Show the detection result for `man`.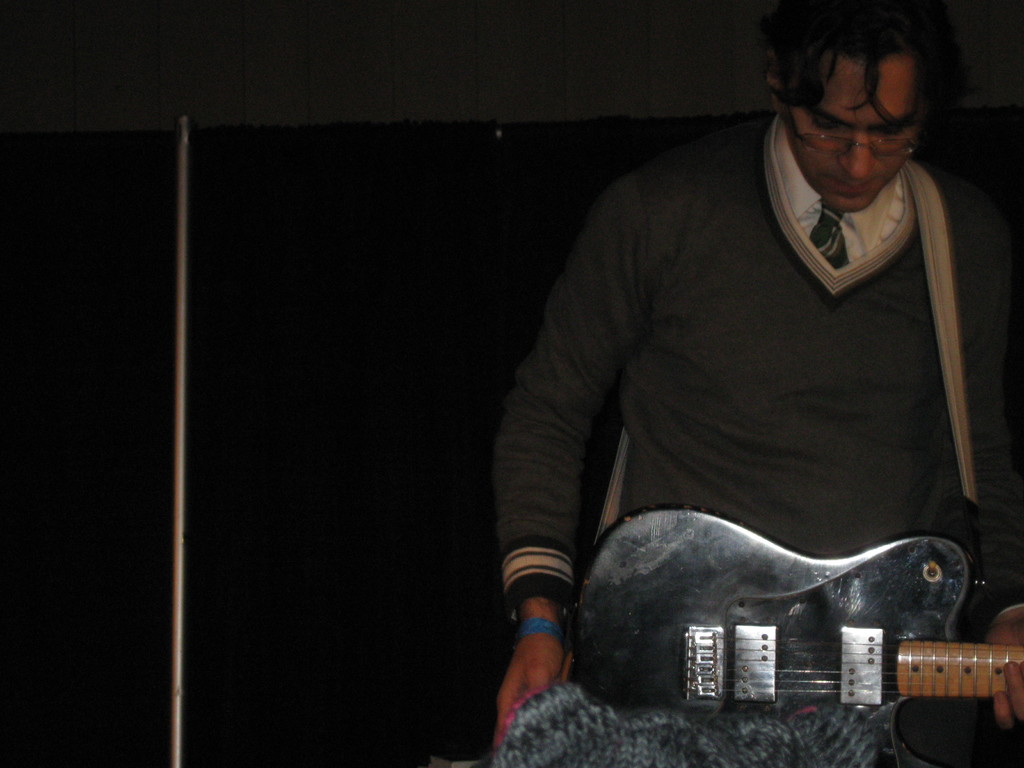
pyautogui.locateOnScreen(436, 0, 1009, 746).
